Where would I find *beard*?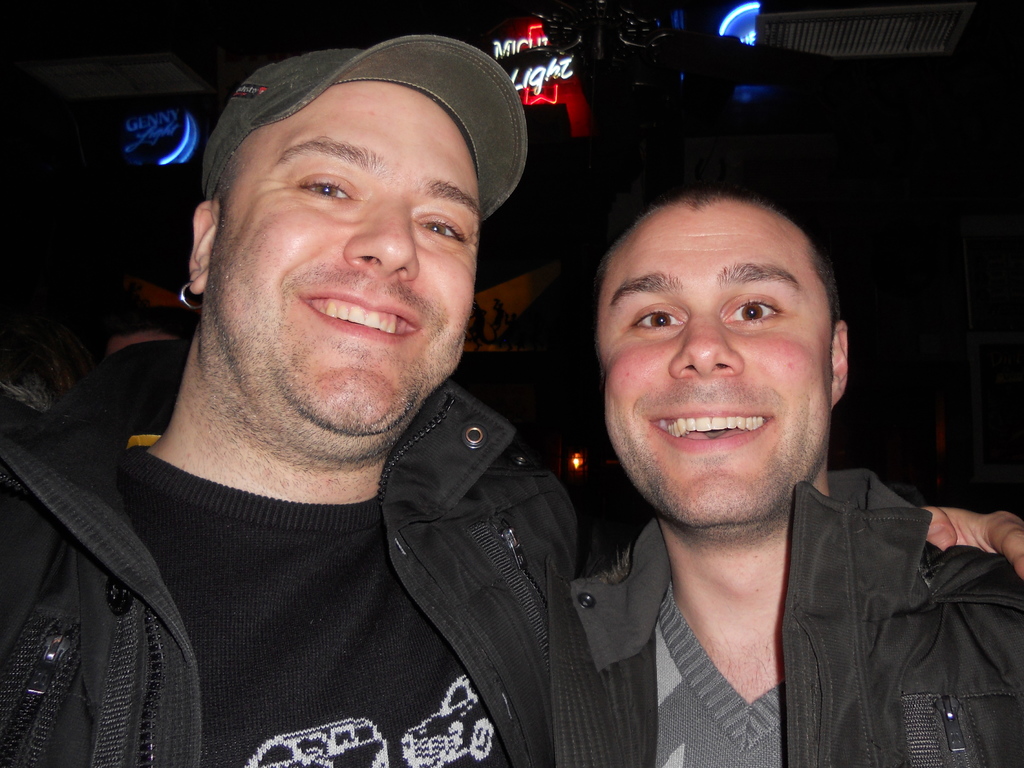
At bbox=[213, 189, 467, 423].
